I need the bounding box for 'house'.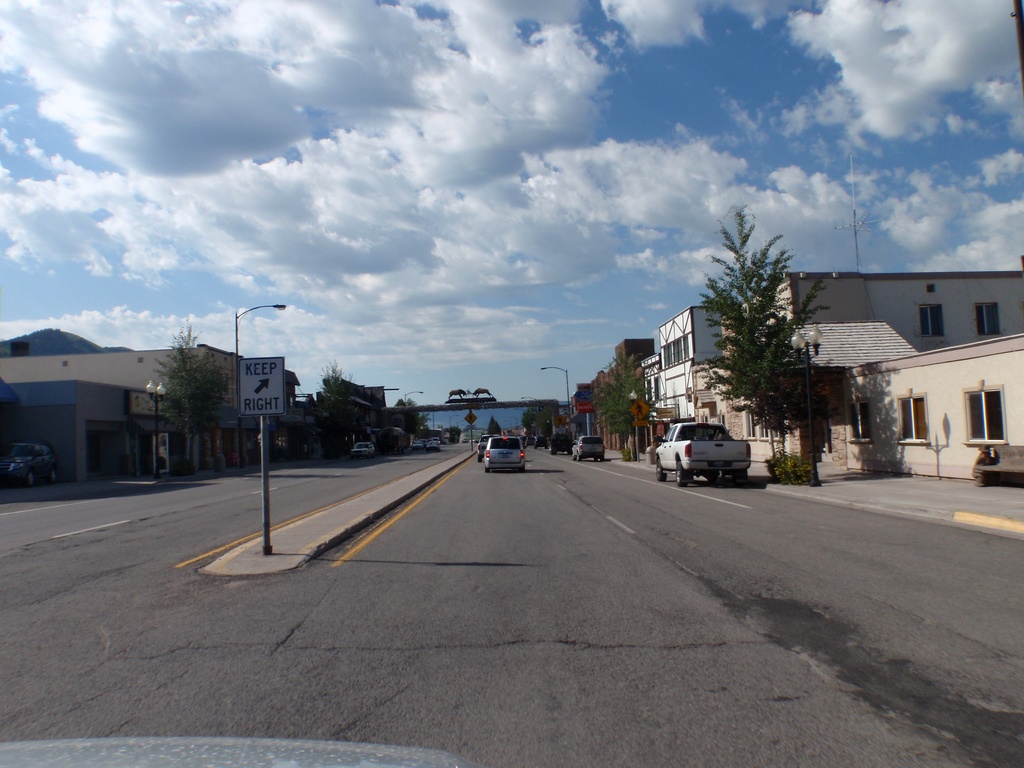
Here it is: {"left": 0, "top": 378, "right": 150, "bottom": 490}.
